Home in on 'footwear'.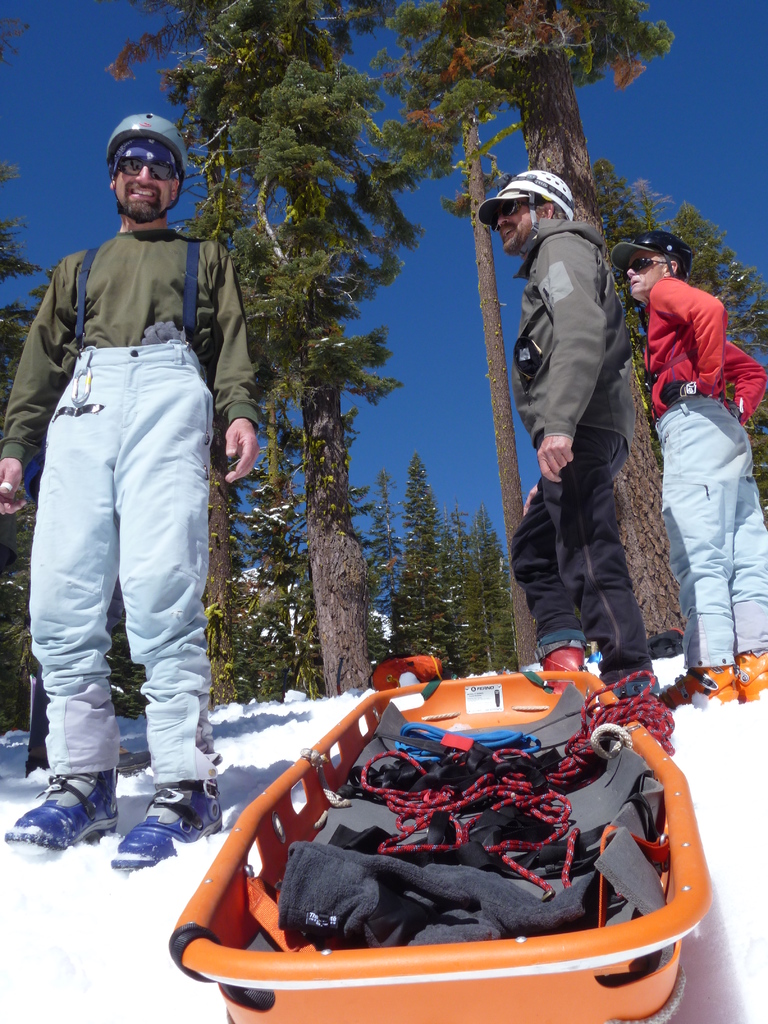
Homed in at region(15, 774, 104, 861).
